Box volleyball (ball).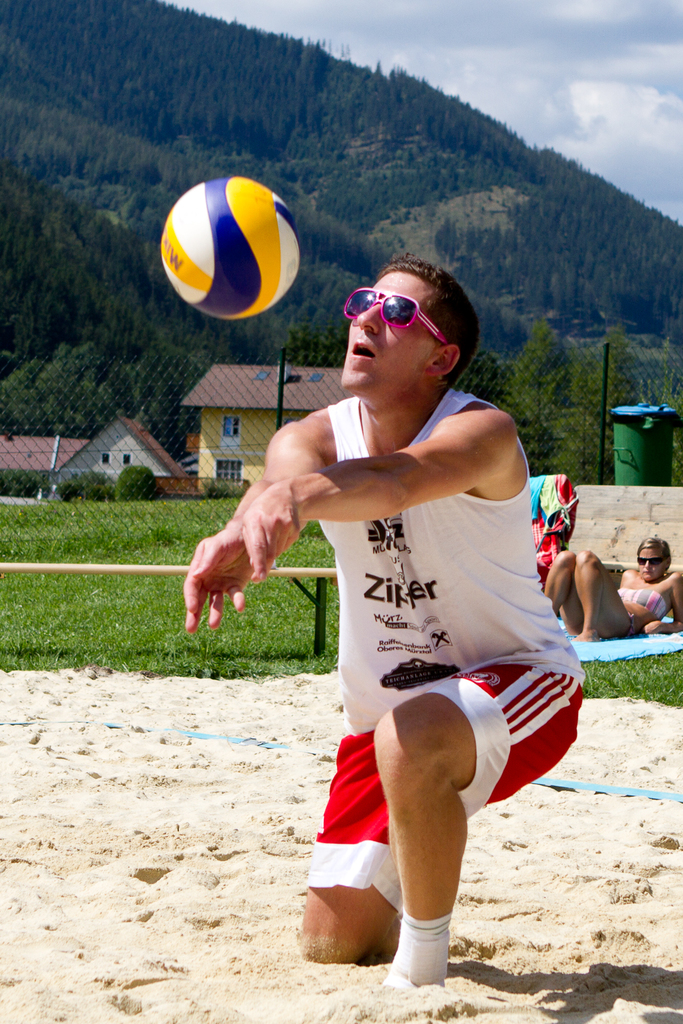
<bbox>156, 173, 304, 324</bbox>.
